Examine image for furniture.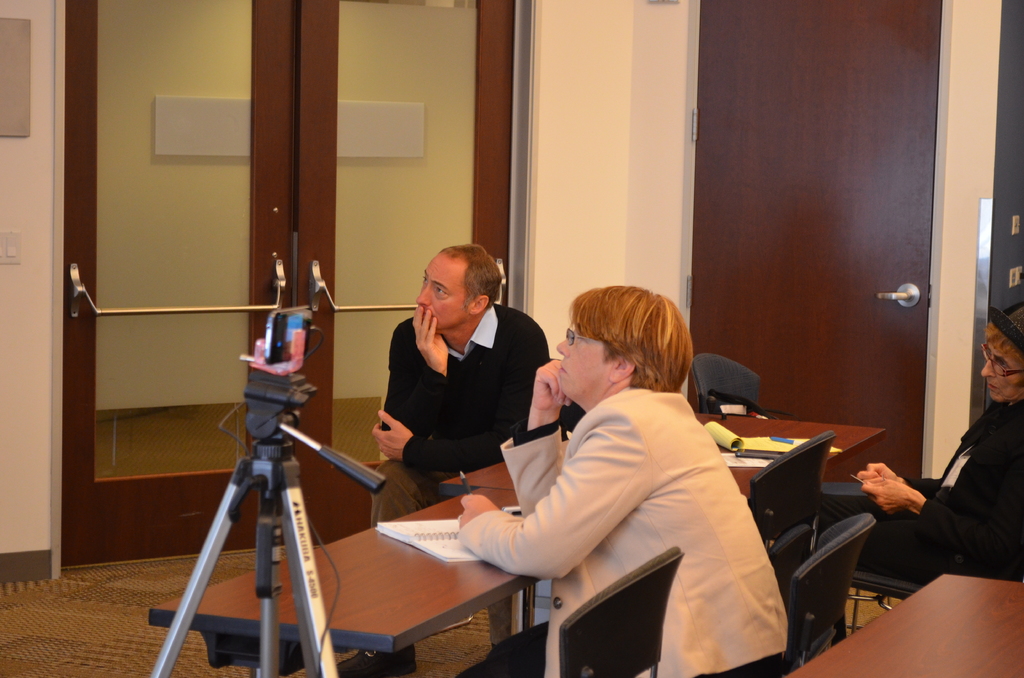
Examination result: 785, 512, 879, 675.
